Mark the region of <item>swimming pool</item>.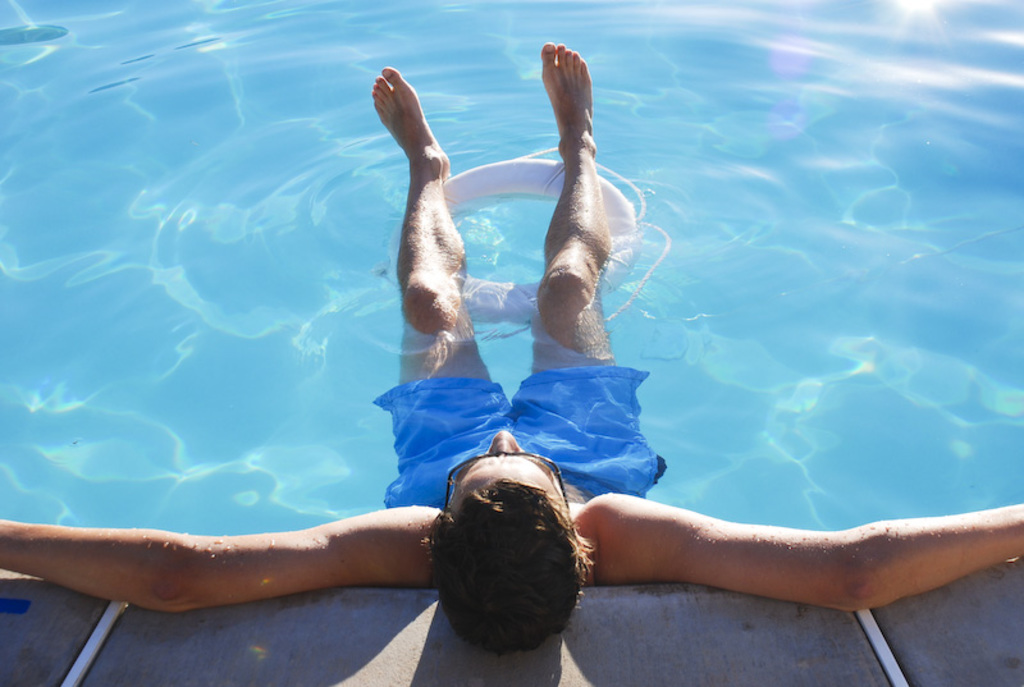
Region: <bbox>3, 0, 989, 686</bbox>.
